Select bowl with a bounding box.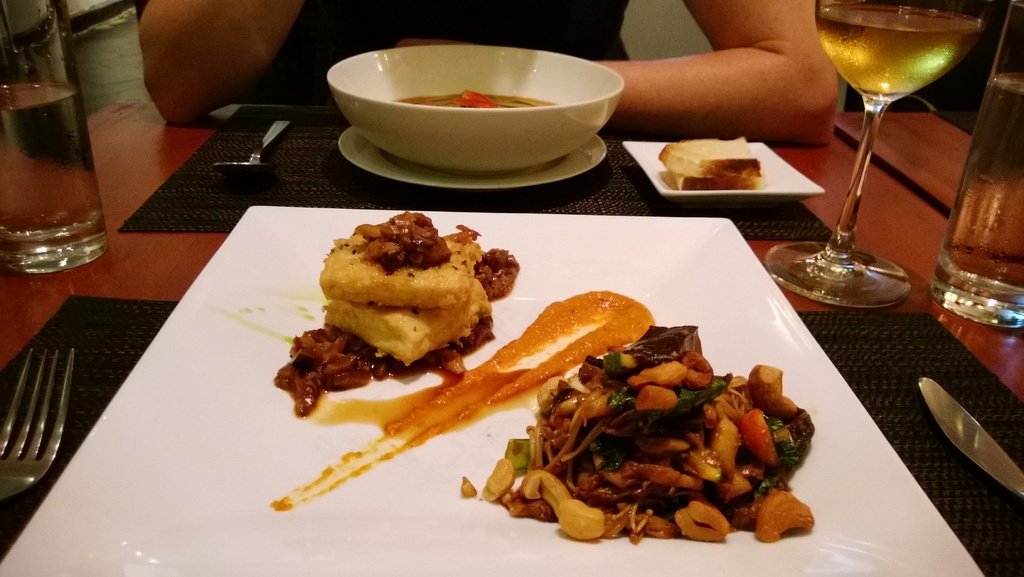
<box>331,37,623,172</box>.
